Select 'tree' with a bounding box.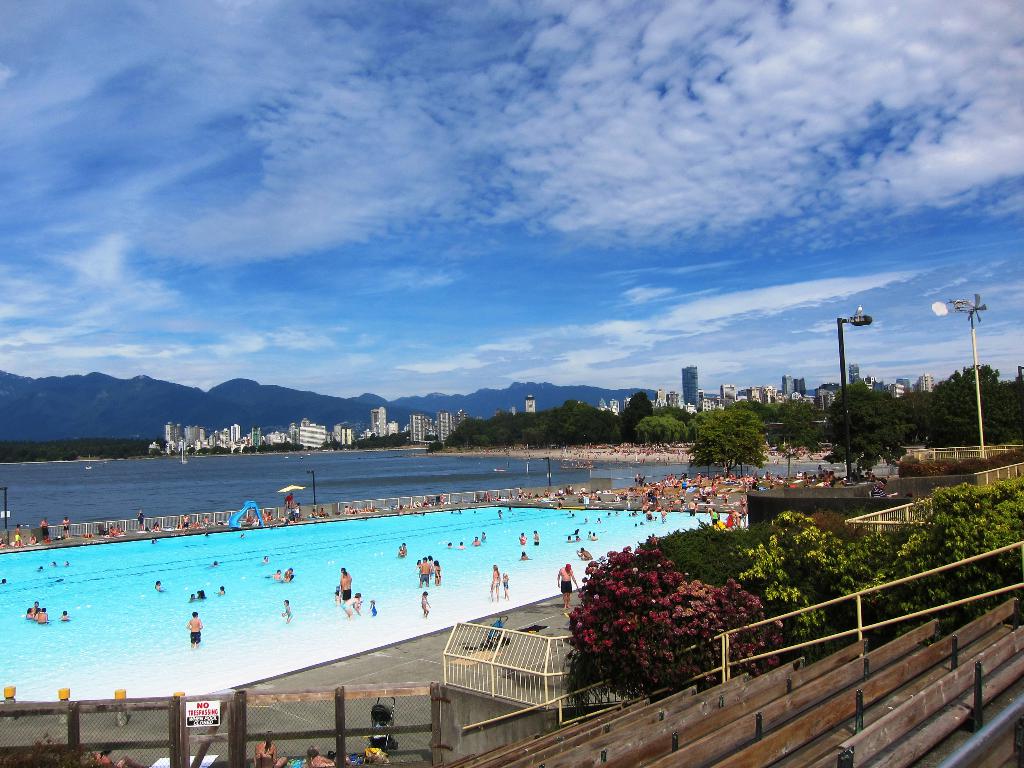
x1=638, y1=535, x2=772, y2=597.
